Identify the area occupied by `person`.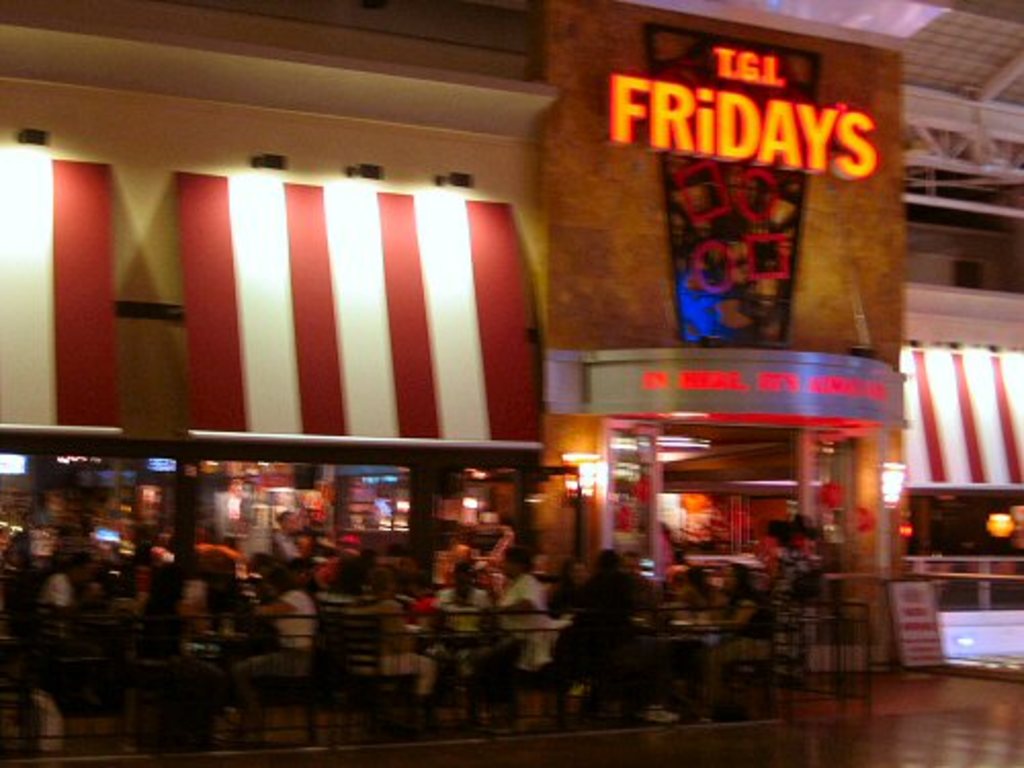
Area: bbox=[33, 549, 109, 618].
